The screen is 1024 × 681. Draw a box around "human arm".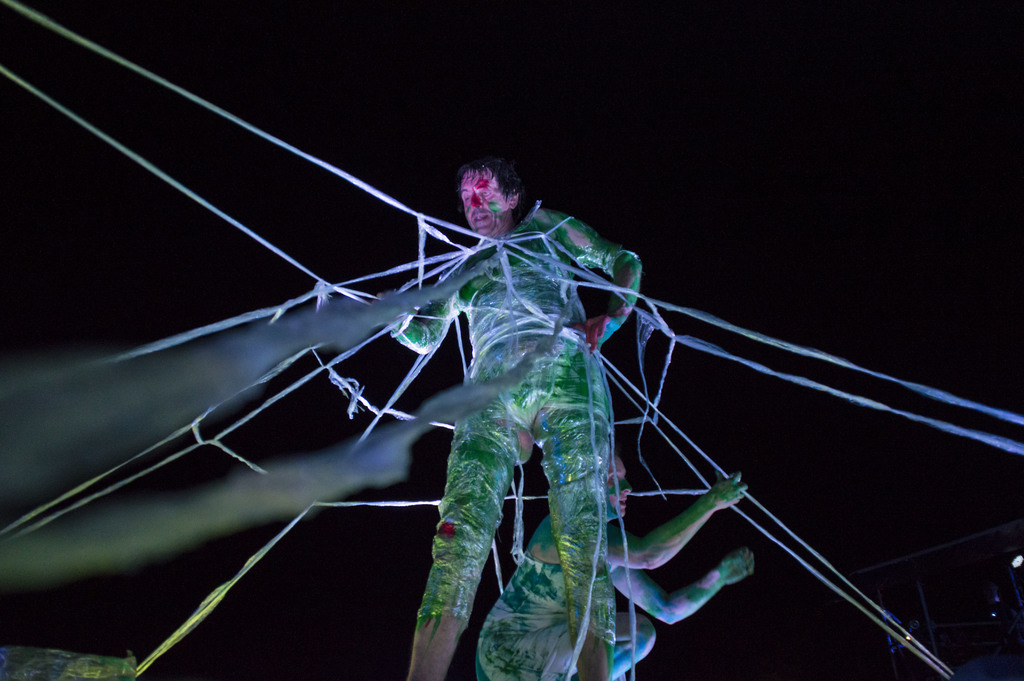
rect(605, 556, 755, 614).
